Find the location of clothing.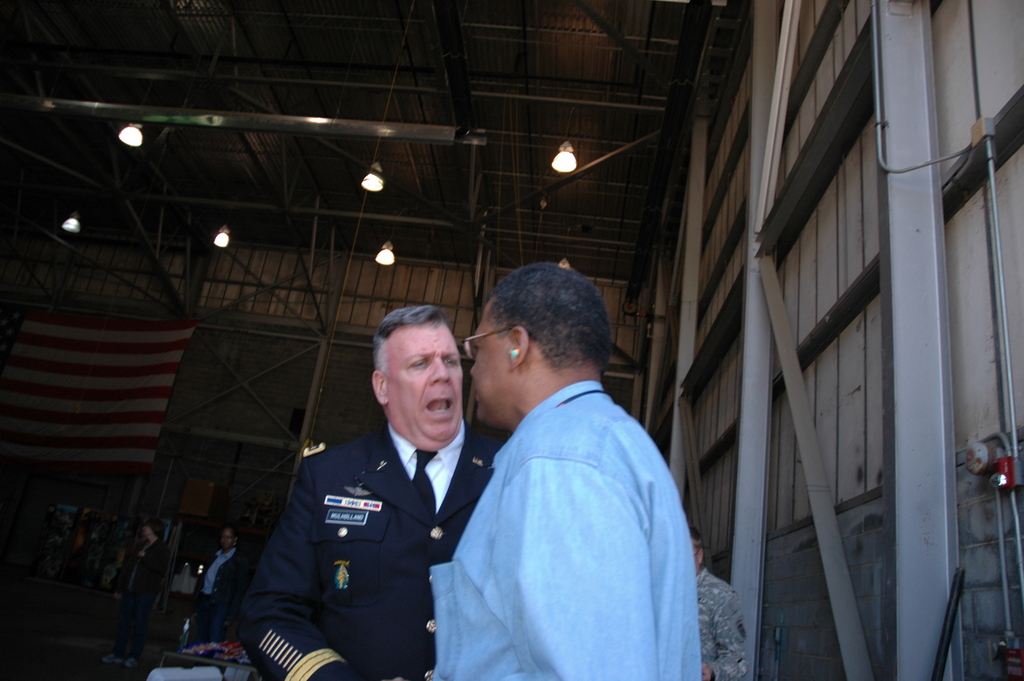
Location: bbox(241, 424, 497, 680).
